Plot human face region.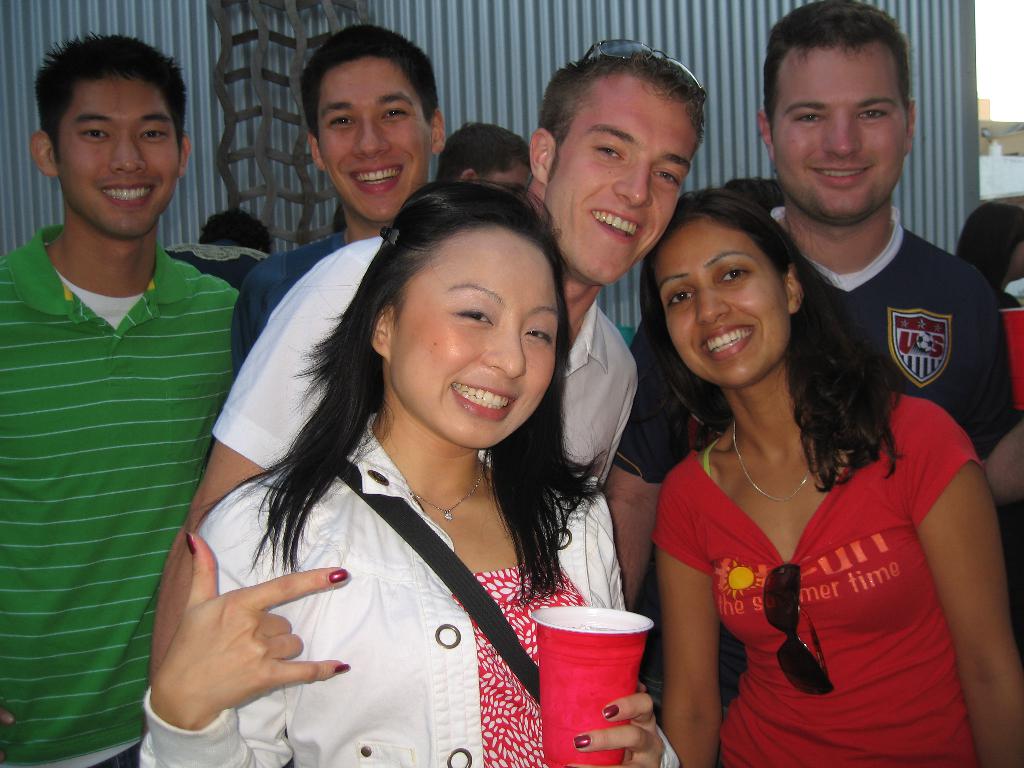
Plotted at 319:59:424:216.
